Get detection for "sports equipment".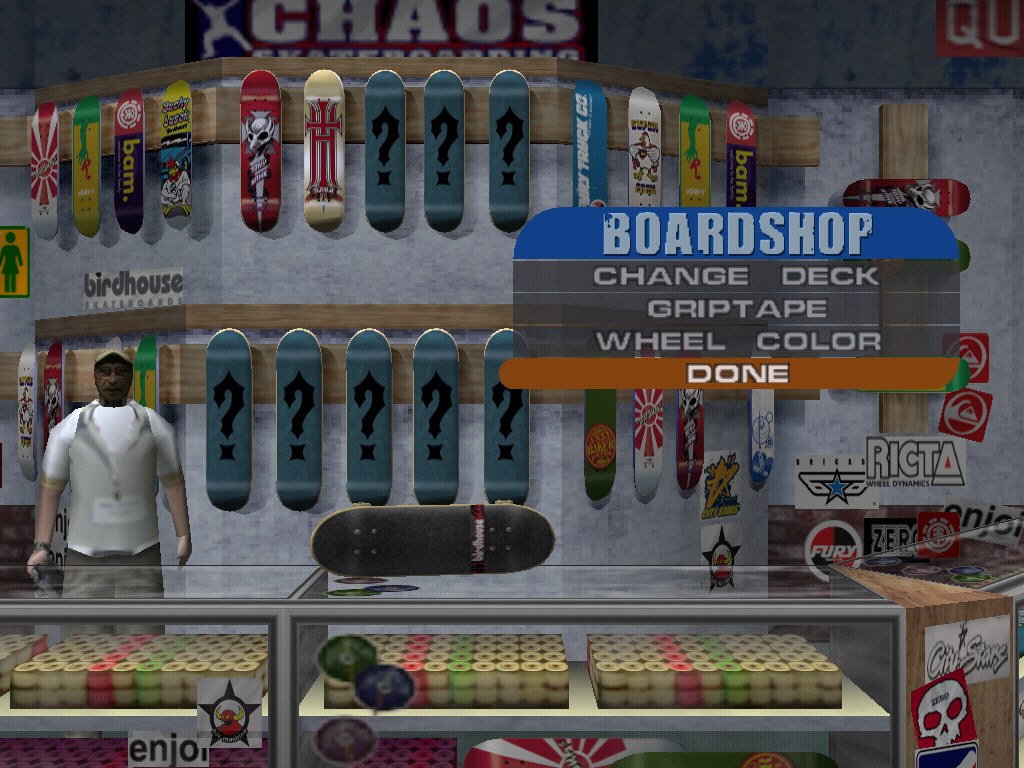
Detection: [left=206, top=325, right=254, bottom=512].
